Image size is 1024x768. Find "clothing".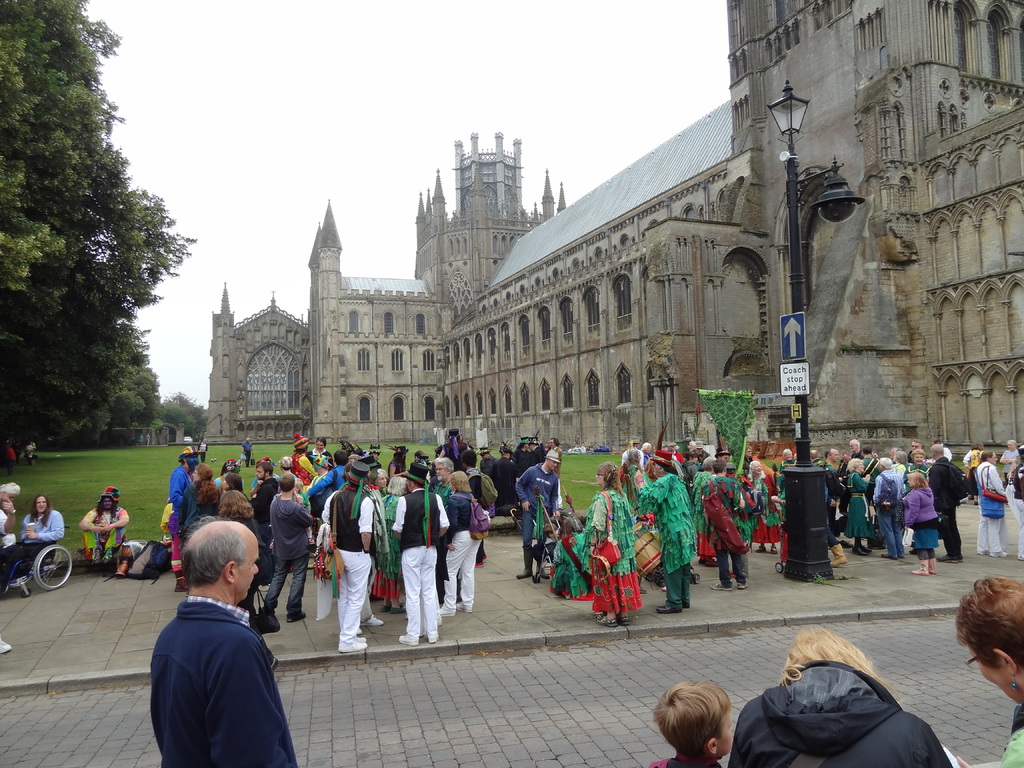
box=[641, 467, 700, 614].
